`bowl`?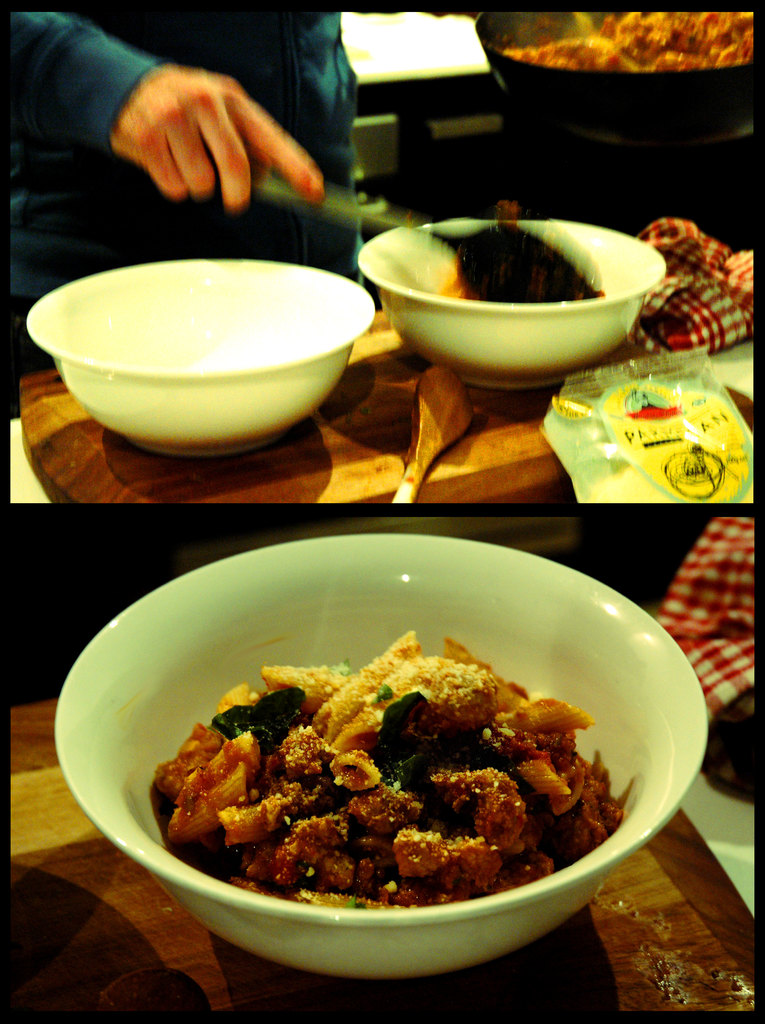
63,575,689,1016
